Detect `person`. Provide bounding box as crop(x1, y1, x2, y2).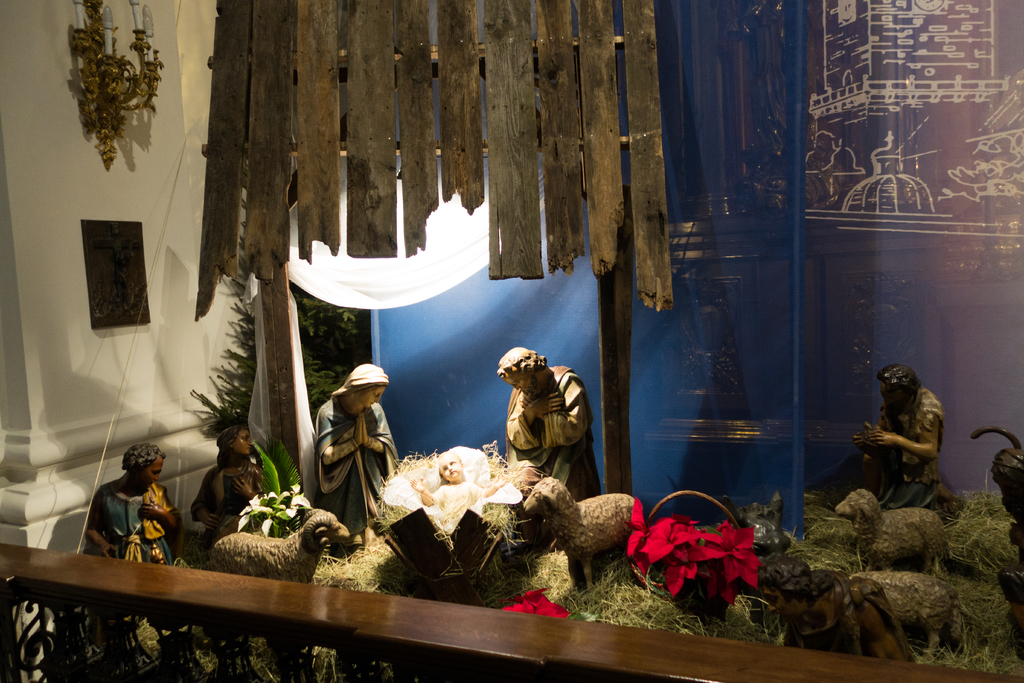
crop(488, 342, 598, 498).
